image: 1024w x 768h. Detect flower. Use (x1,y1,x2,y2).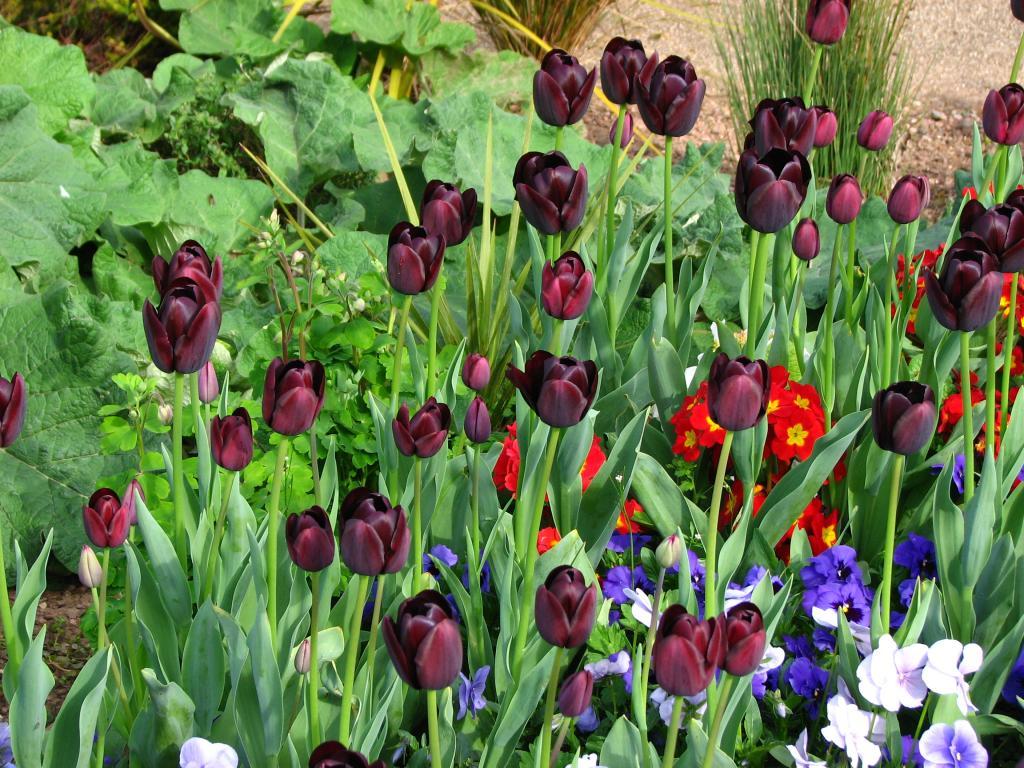
(831,704,876,766).
